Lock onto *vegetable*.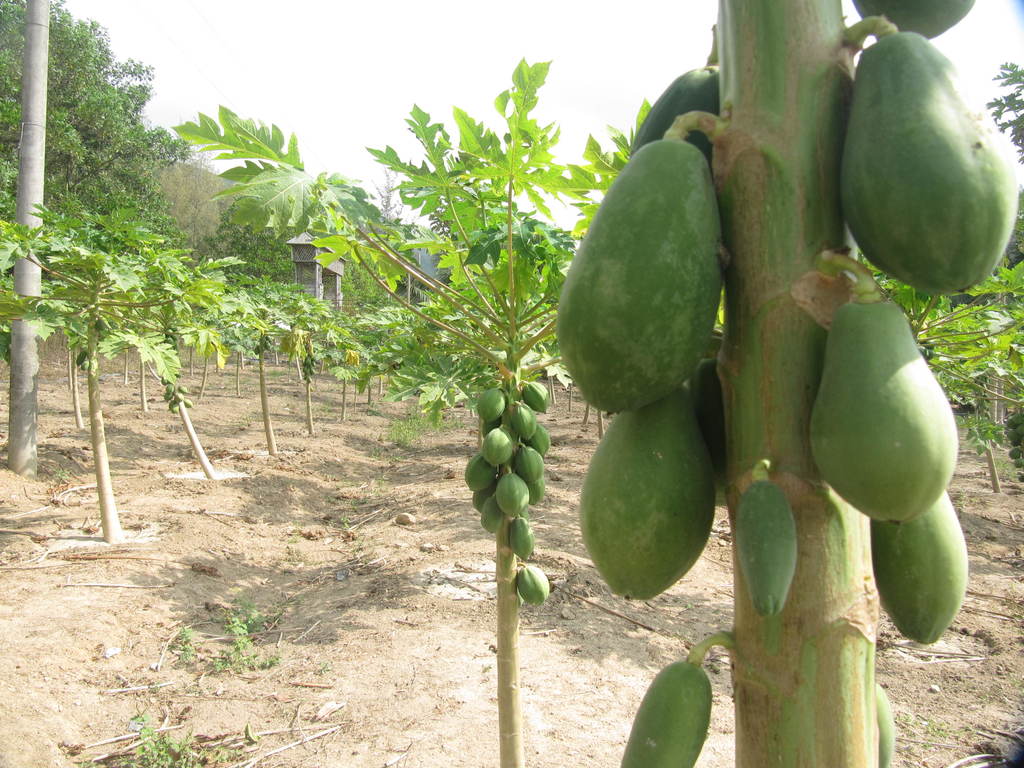
Locked: select_region(849, 24, 997, 317).
